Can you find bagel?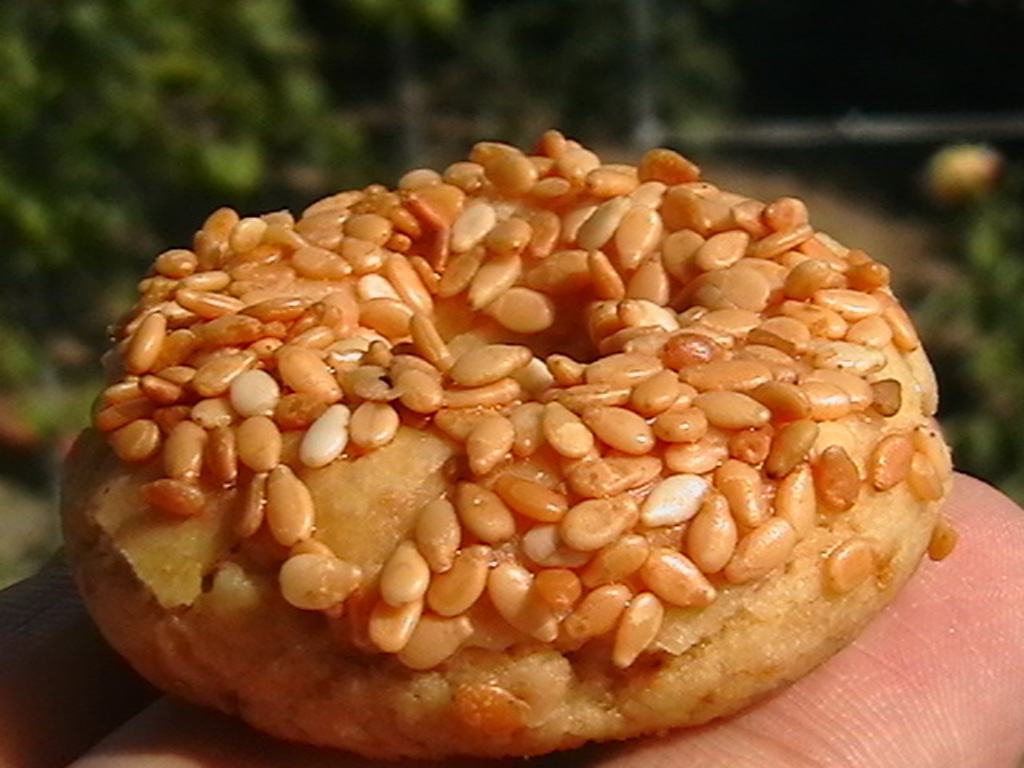
Yes, bounding box: locate(56, 130, 957, 752).
